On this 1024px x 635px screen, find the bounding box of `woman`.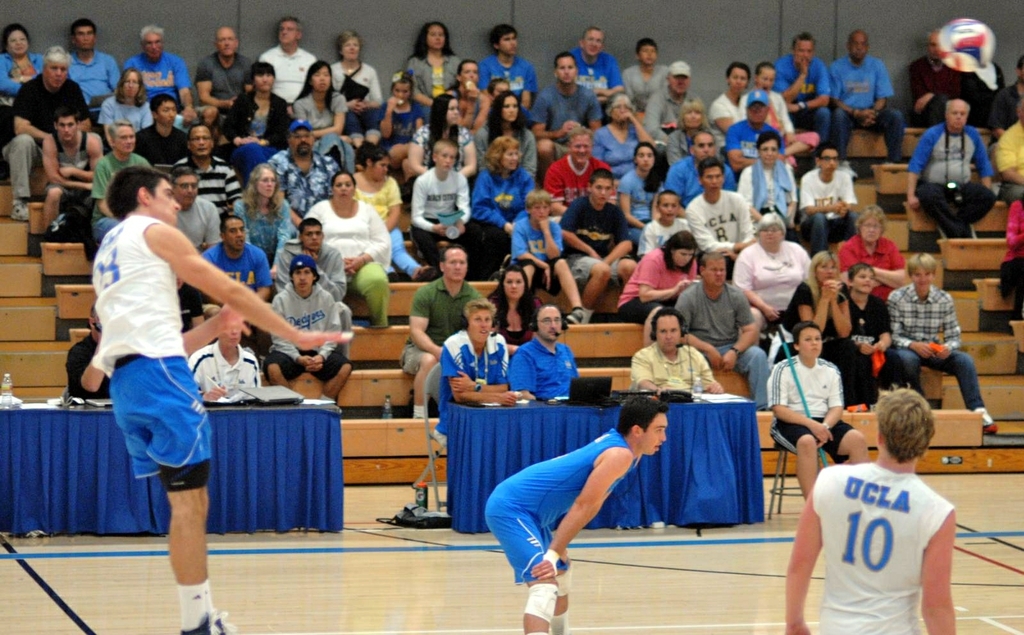
Bounding box: x1=708 y1=63 x2=748 y2=149.
